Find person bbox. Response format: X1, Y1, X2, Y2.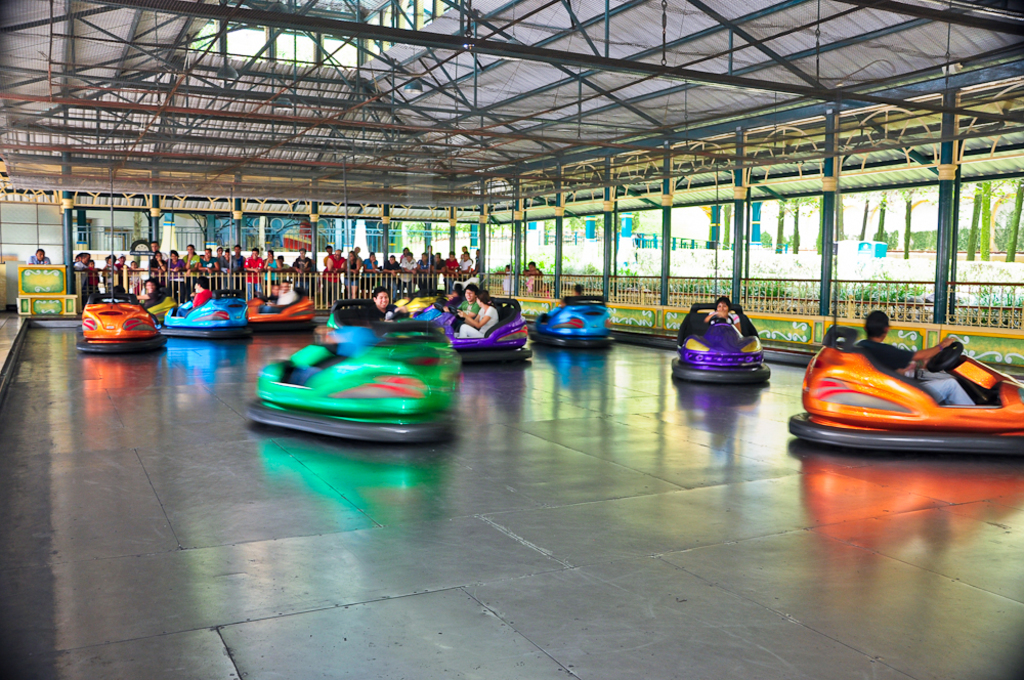
172, 239, 200, 277.
